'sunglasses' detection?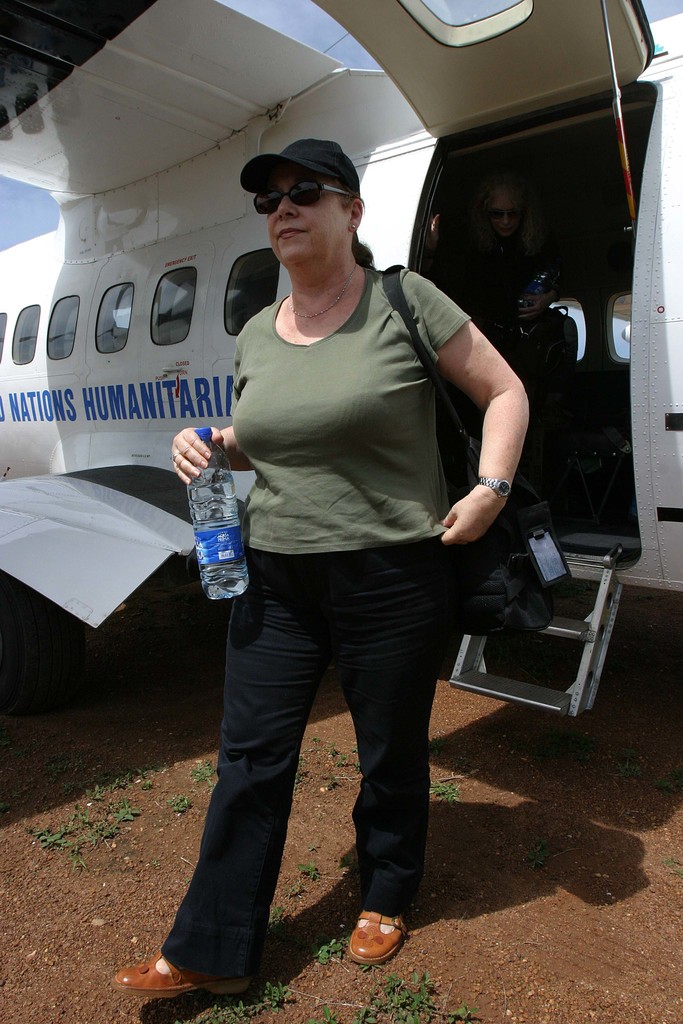
Rect(256, 180, 356, 213)
